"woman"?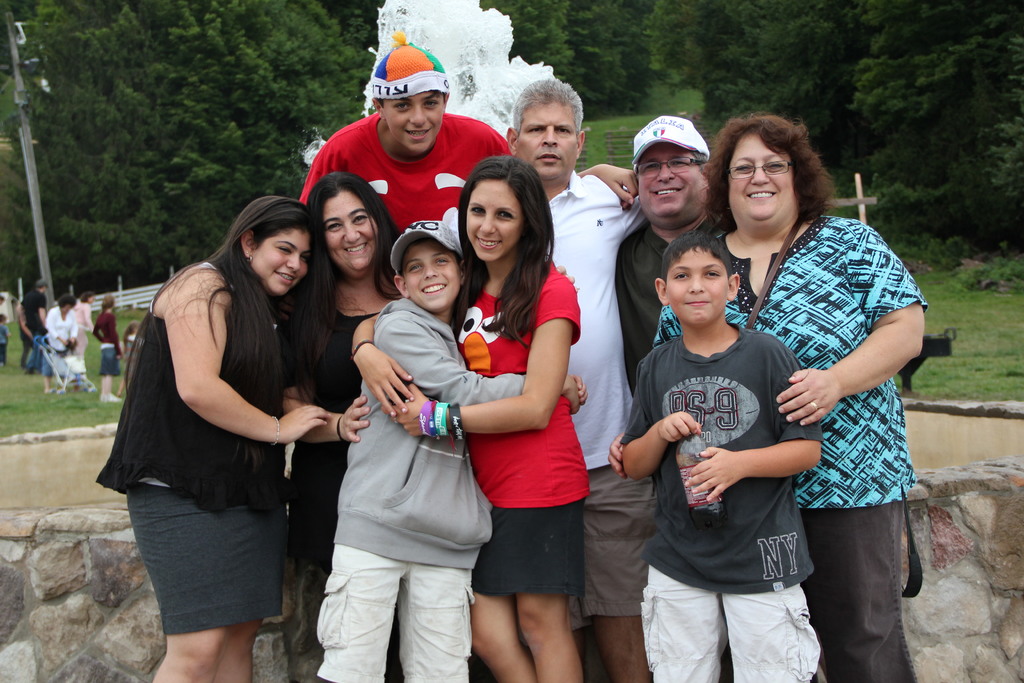
select_region(97, 190, 330, 682)
